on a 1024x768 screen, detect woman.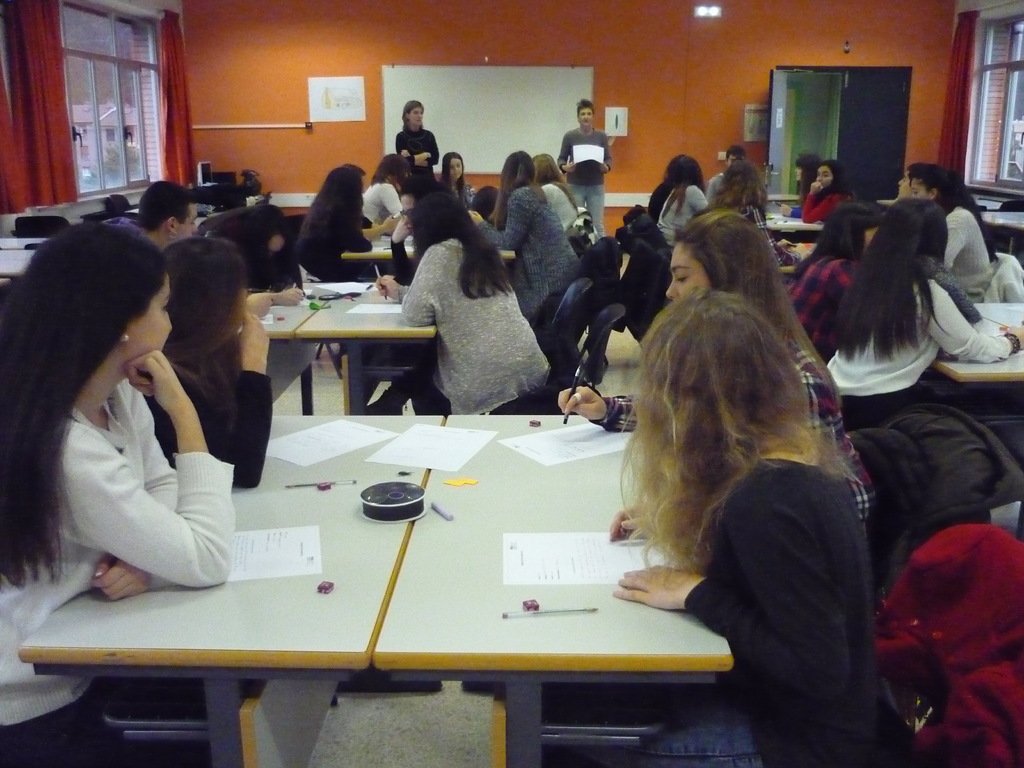
bbox(790, 148, 829, 200).
